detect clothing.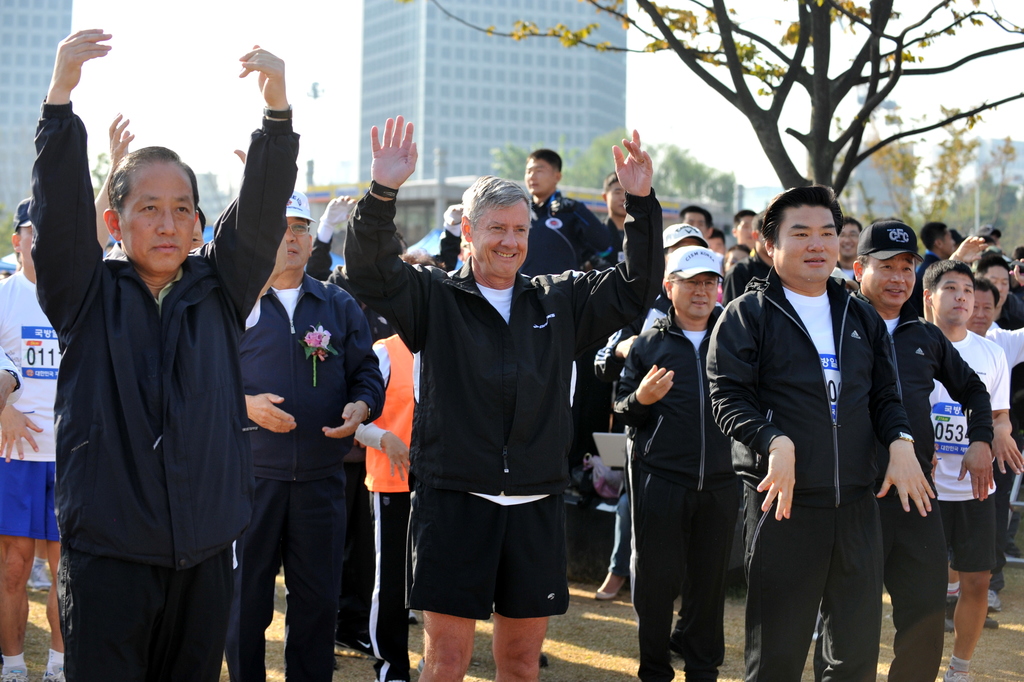
Detected at 0 273 70 538.
